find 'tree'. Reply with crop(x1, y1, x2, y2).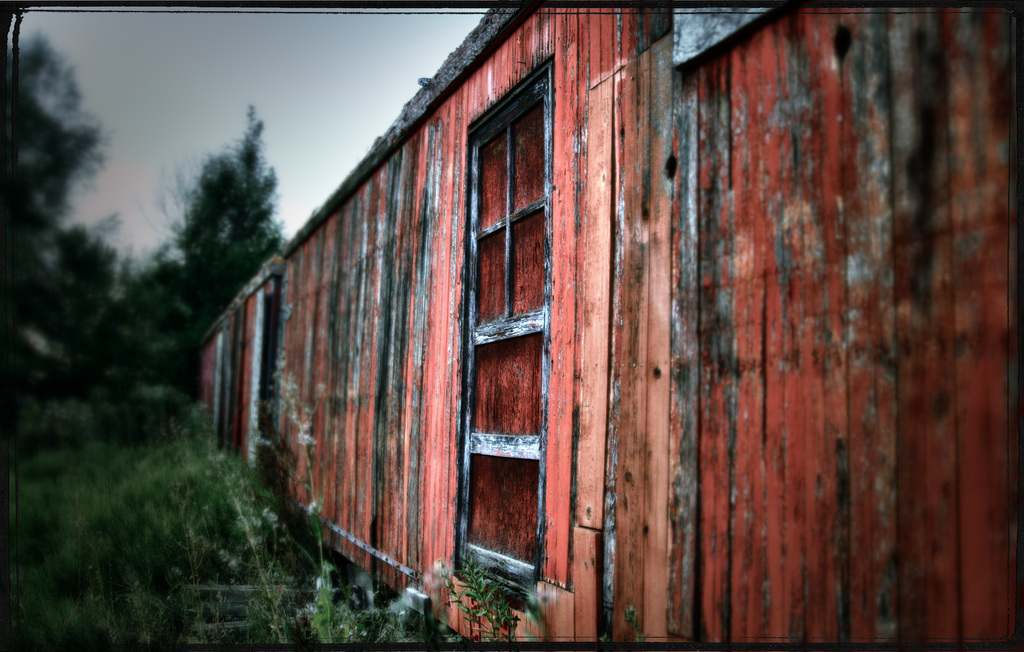
crop(88, 101, 289, 398).
